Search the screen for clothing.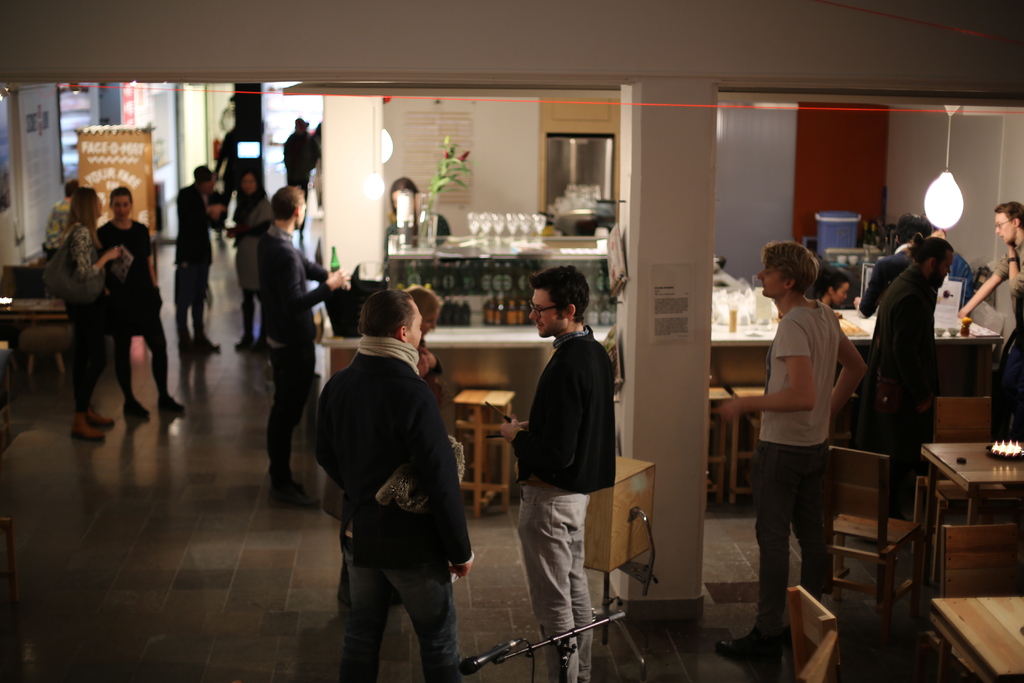
Found at 758/300/840/643.
